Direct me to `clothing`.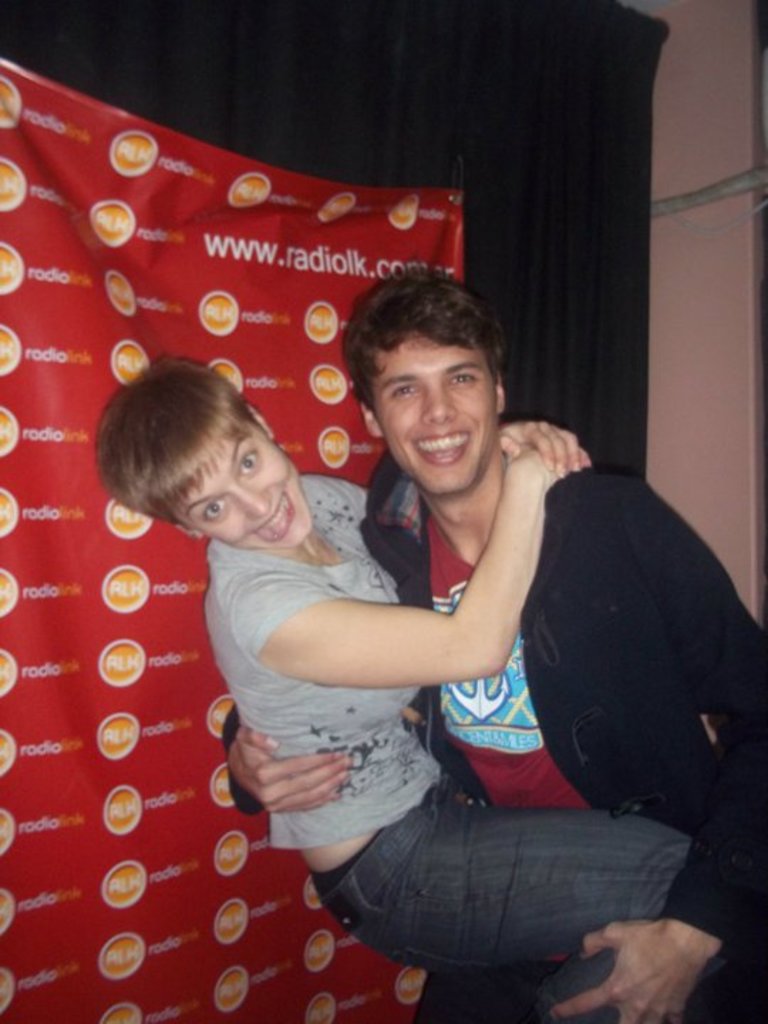
Direction: 219:448:767:1023.
